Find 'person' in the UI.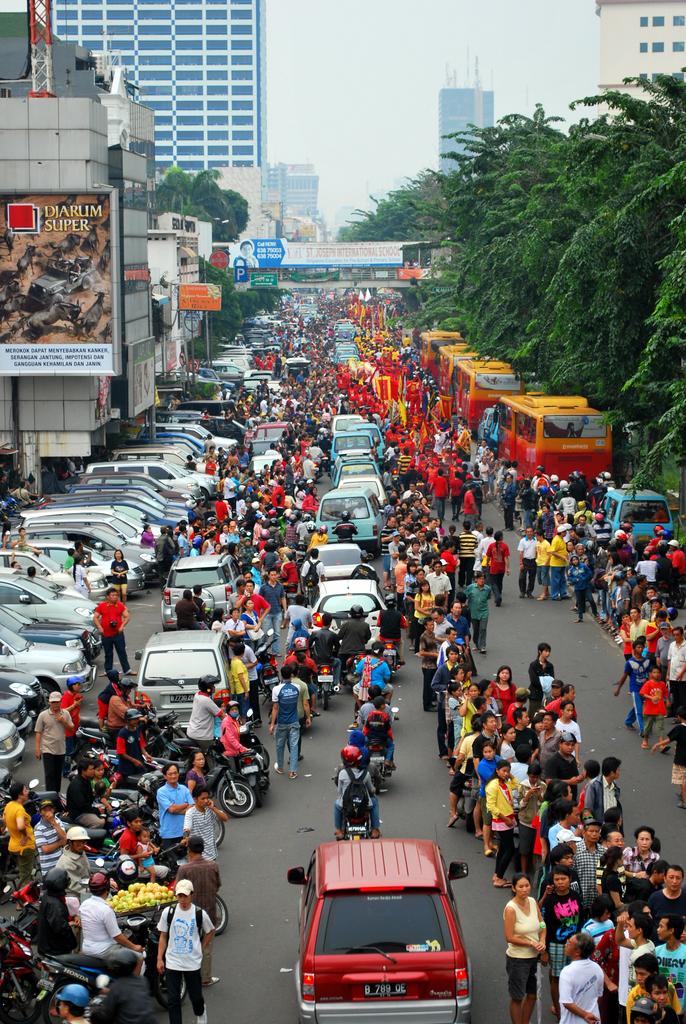
UI element at (180, 789, 228, 860).
